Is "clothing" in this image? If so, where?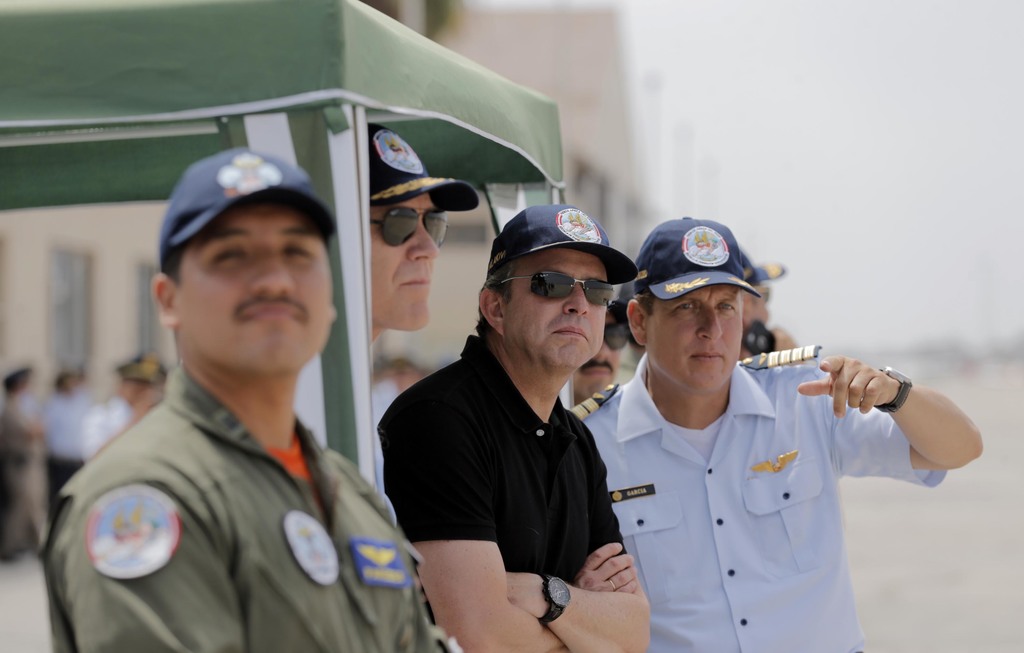
Yes, at {"left": 568, "top": 352, "right": 948, "bottom": 652}.
